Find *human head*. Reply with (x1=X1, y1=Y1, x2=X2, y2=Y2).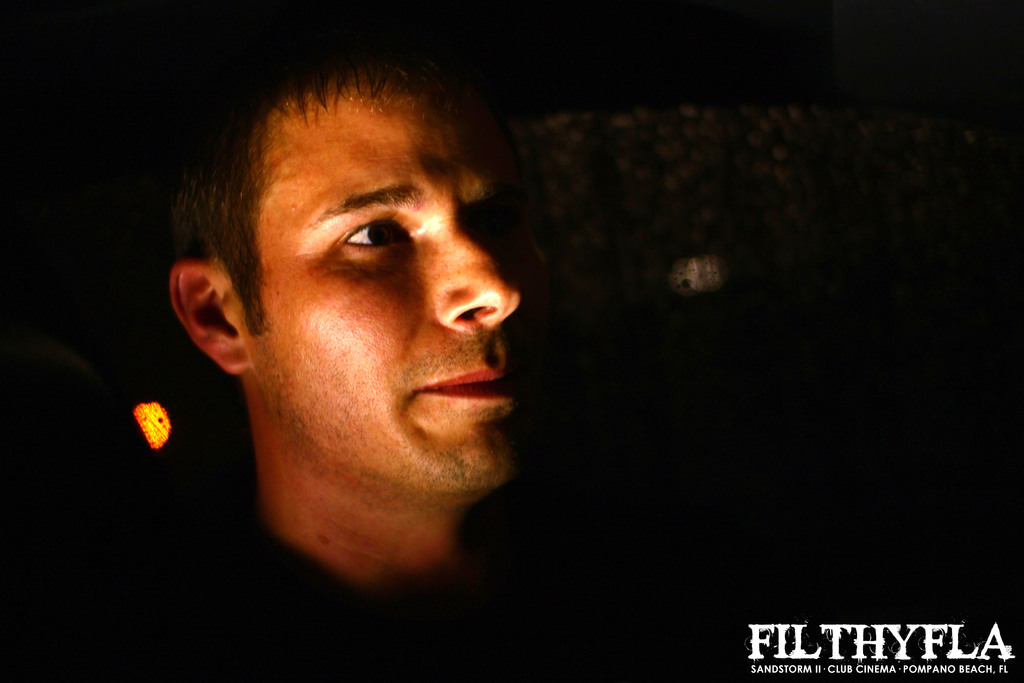
(x1=188, y1=56, x2=527, y2=459).
